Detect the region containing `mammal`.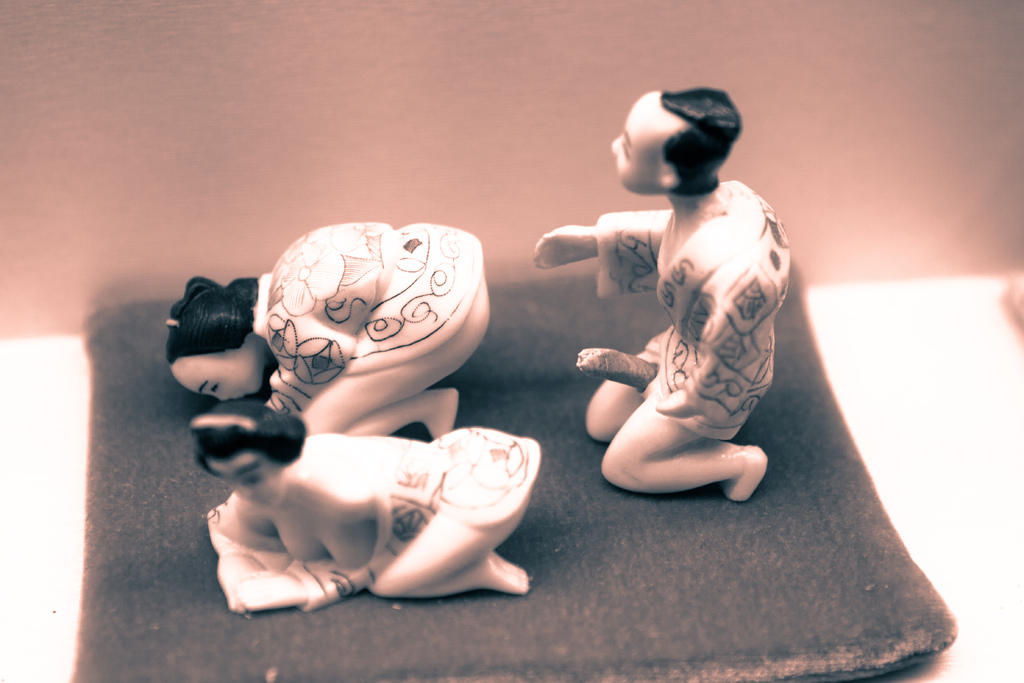
select_region(136, 367, 575, 613).
